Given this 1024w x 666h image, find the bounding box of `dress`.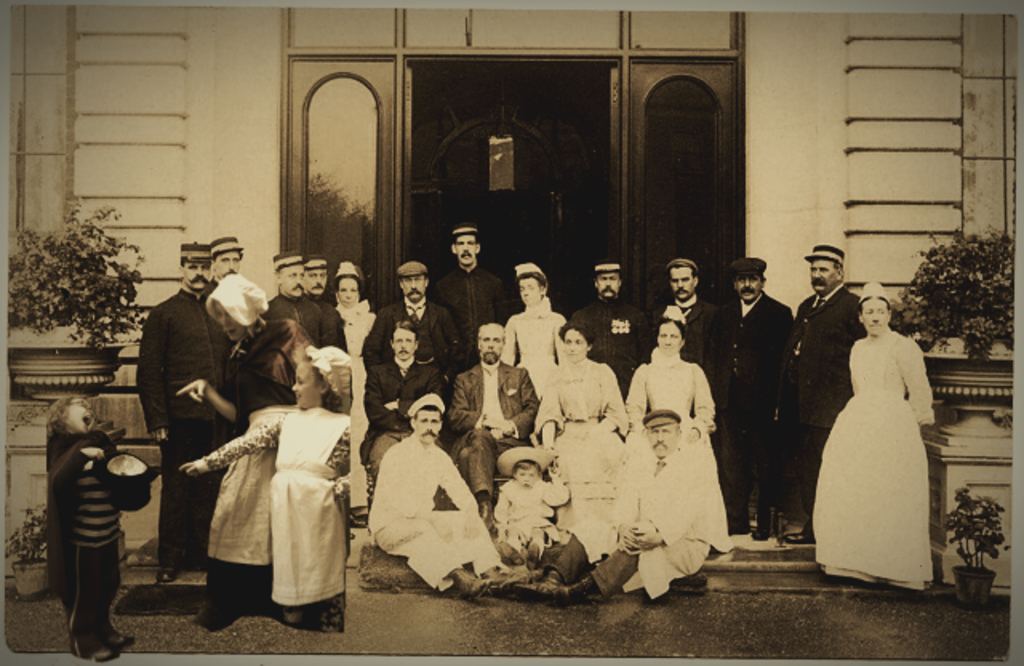
[left=502, top=298, right=565, bottom=395].
